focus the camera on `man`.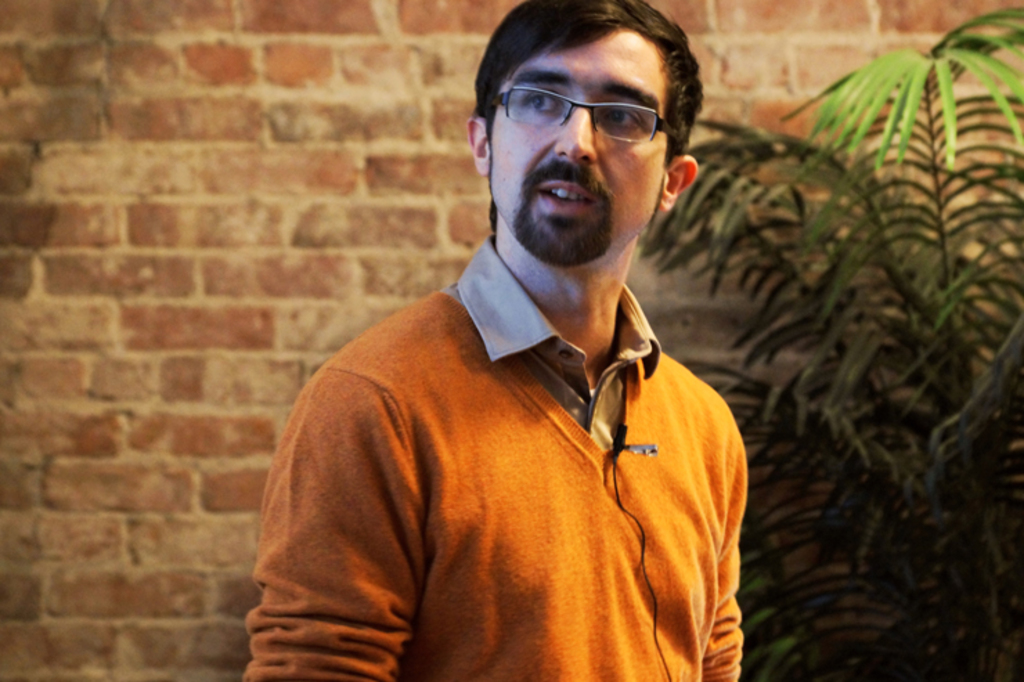
Focus region: bbox=(237, 10, 800, 672).
